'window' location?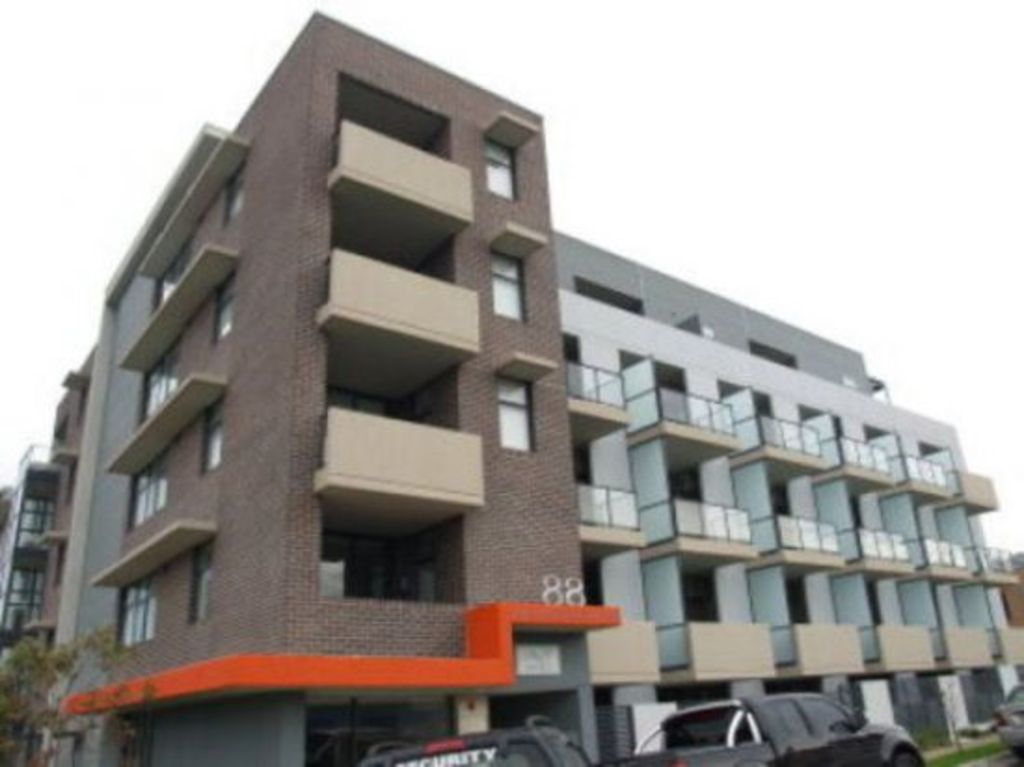
{"left": 492, "top": 249, "right": 519, "bottom": 318}
